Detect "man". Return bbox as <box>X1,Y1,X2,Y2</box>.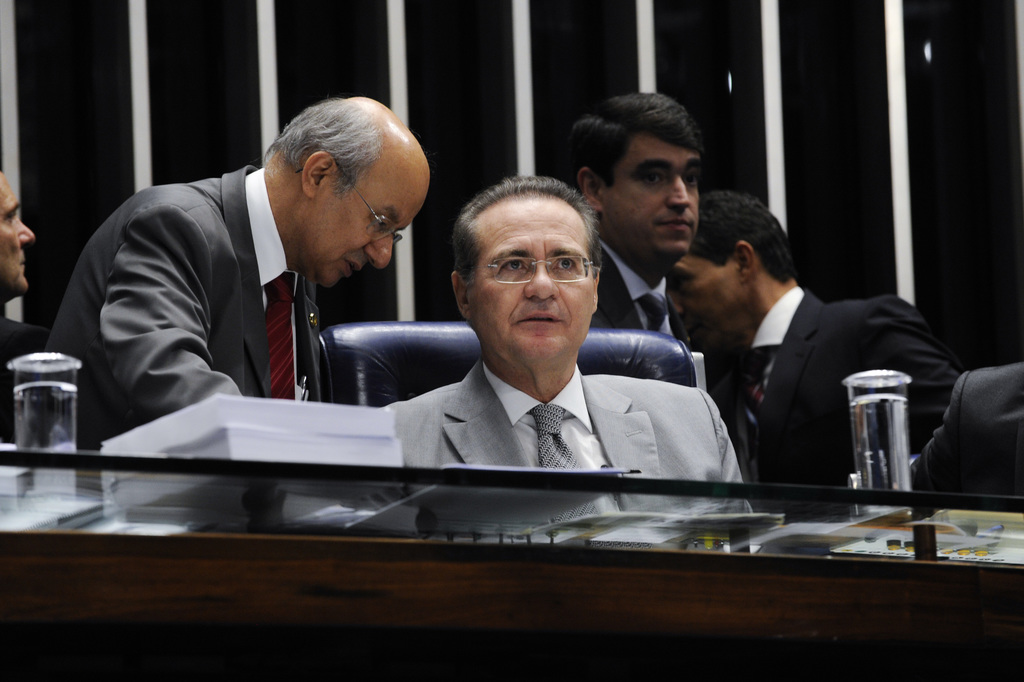
<box>583,91,685,343</box>.
